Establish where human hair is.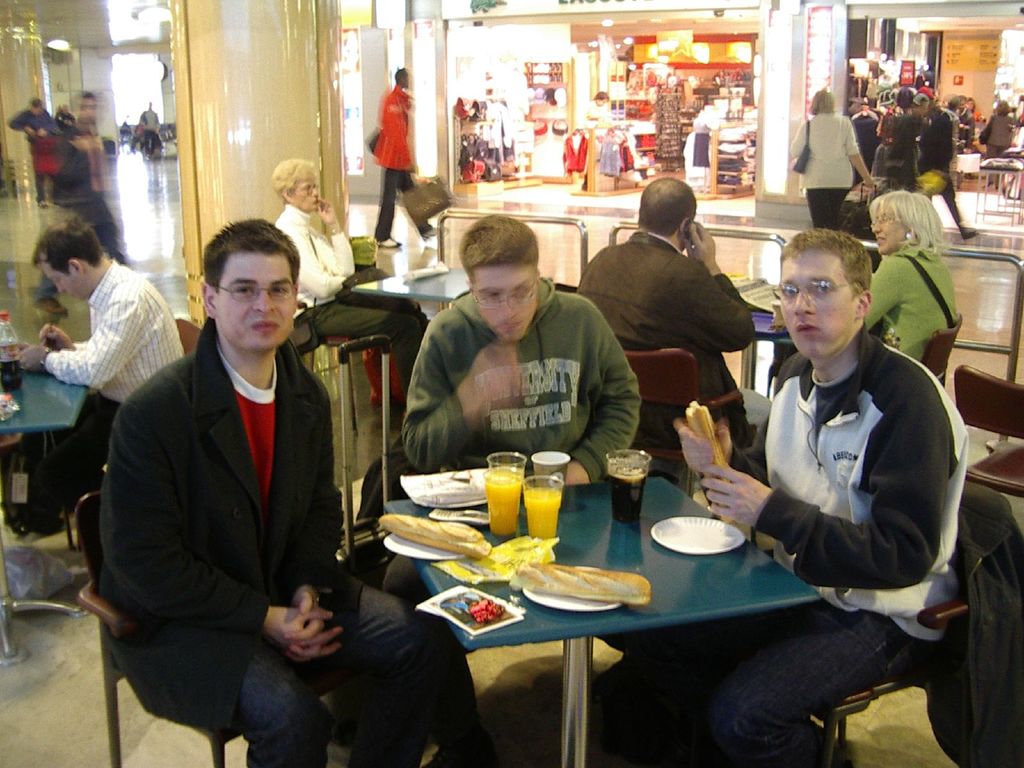
Established at bbox=[779, 230, 871, 299].
